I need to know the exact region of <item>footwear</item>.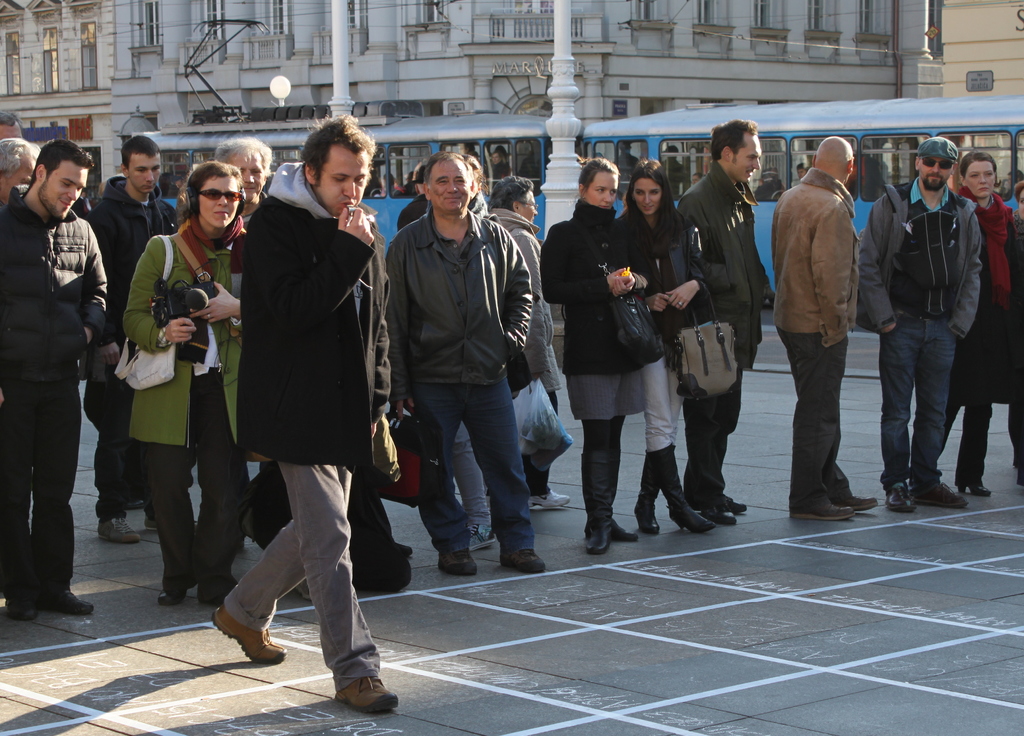
Region: box(6, 589, 38, 620).
